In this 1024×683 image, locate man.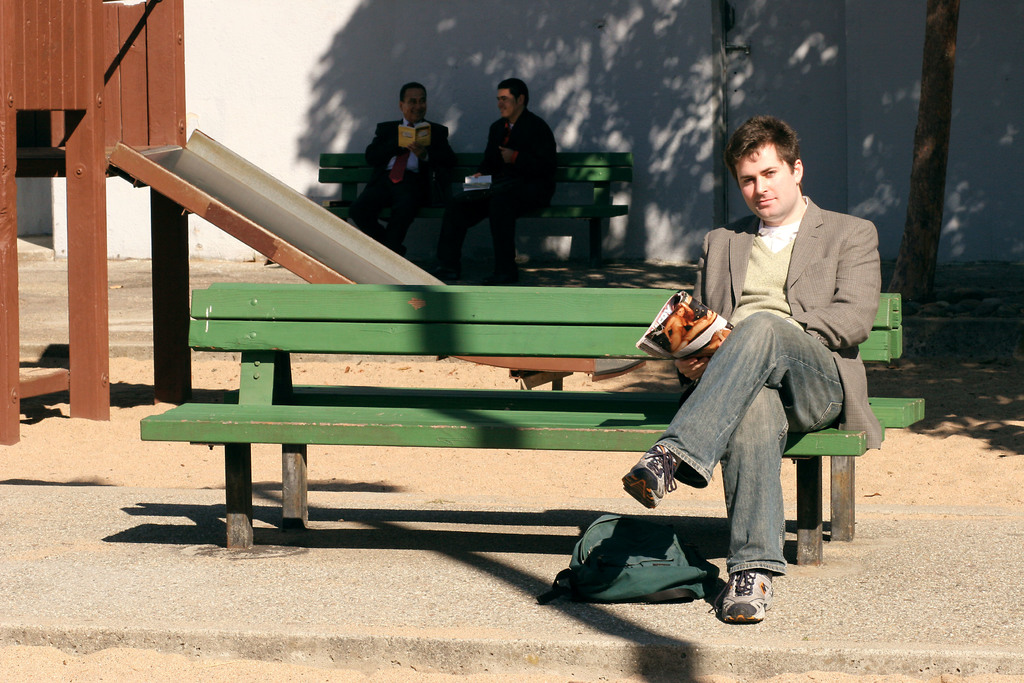
Bounding box: {"left": 346, "top": 82, "right": 452, "bottom": 254}.
